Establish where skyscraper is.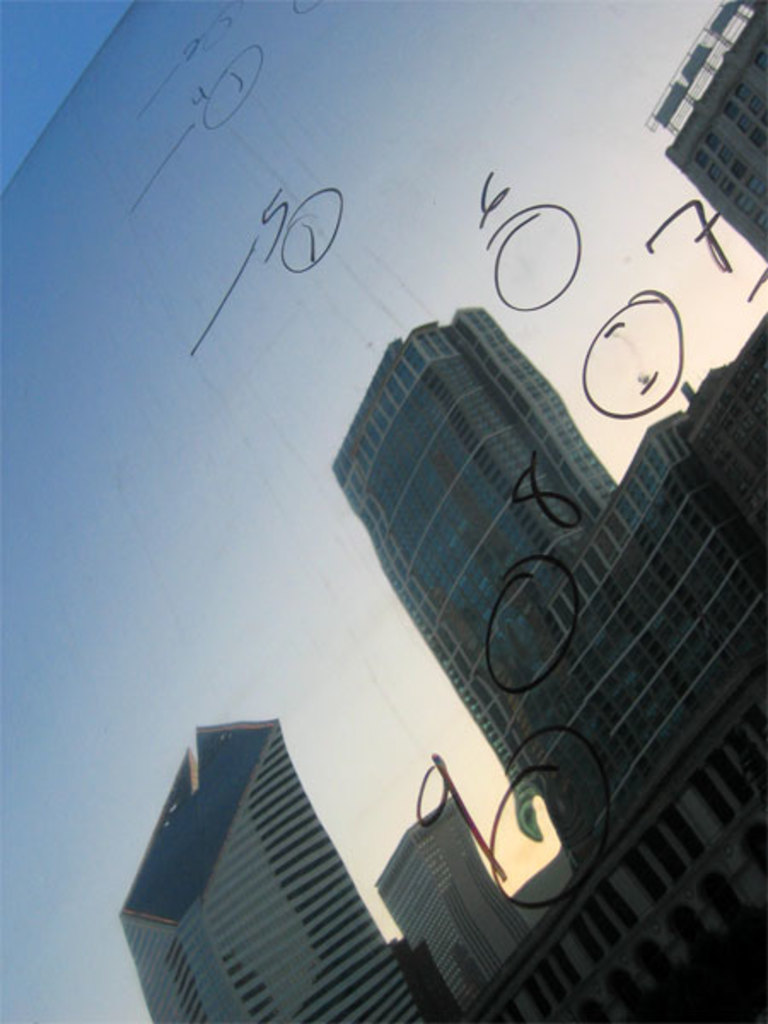
Established at BBox(326, 304, 616, 840).
